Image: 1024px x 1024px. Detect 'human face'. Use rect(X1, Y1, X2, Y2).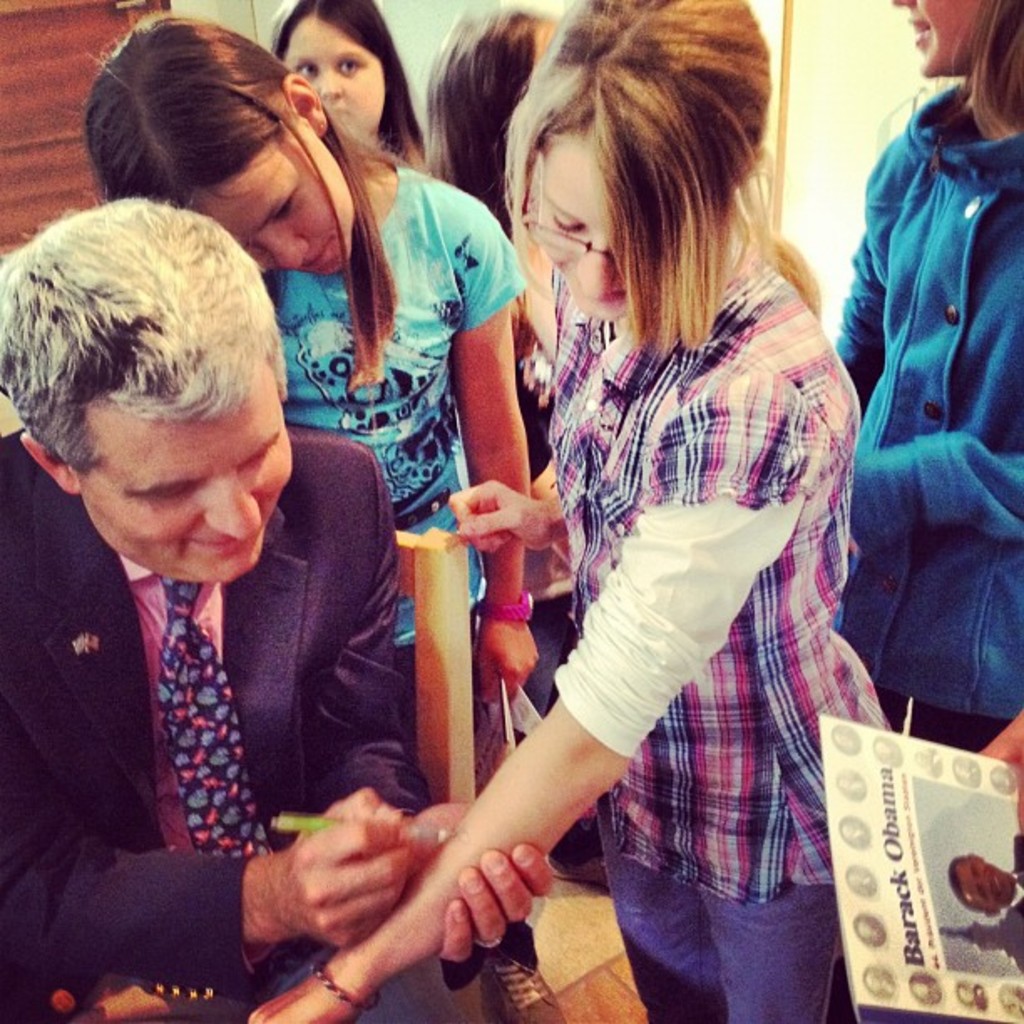
rect(890, 0, 989, 75).
